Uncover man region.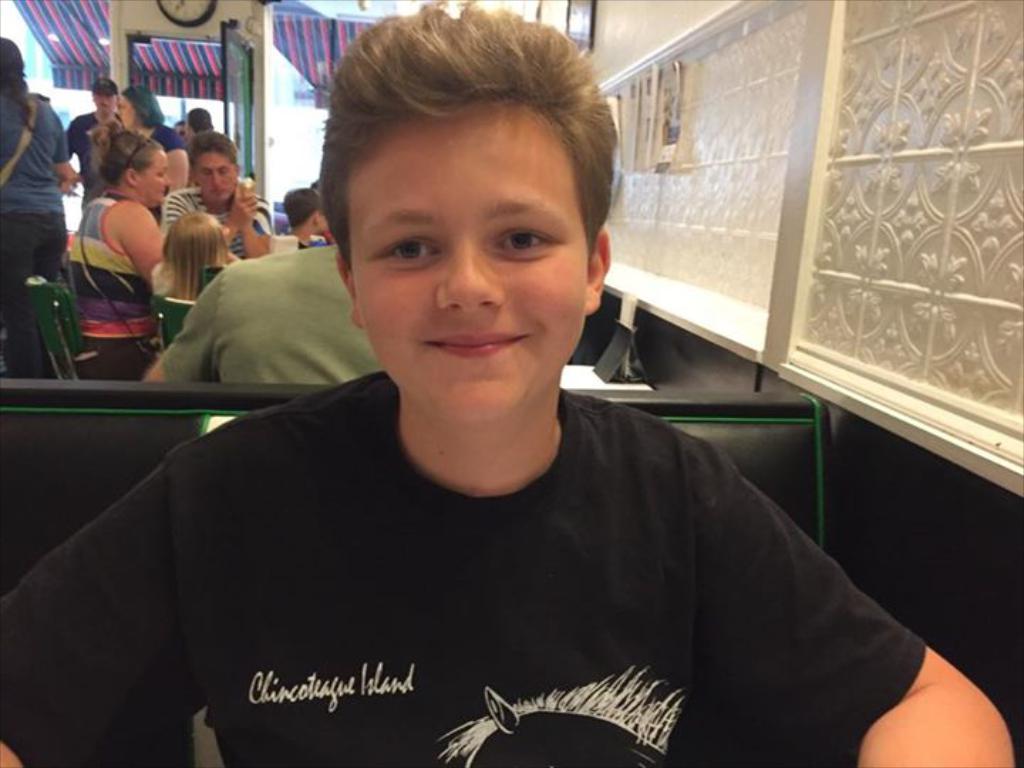
Uncovered: crop(164, 129, 274, 259).
